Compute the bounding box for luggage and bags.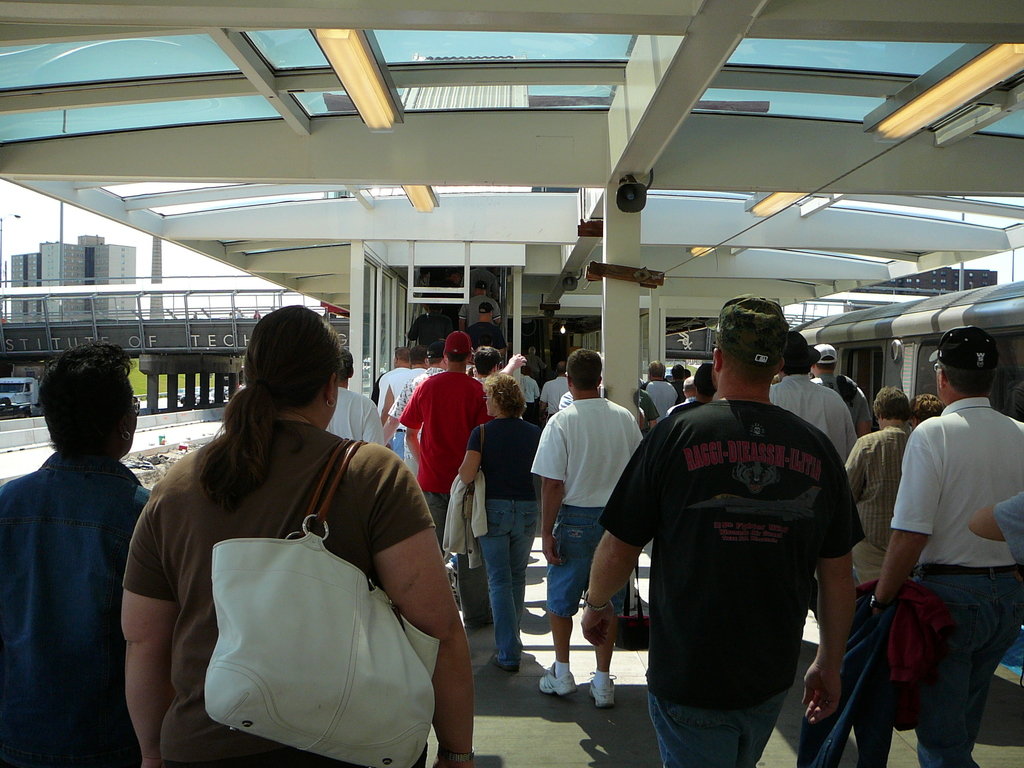
466/421/494/539.
